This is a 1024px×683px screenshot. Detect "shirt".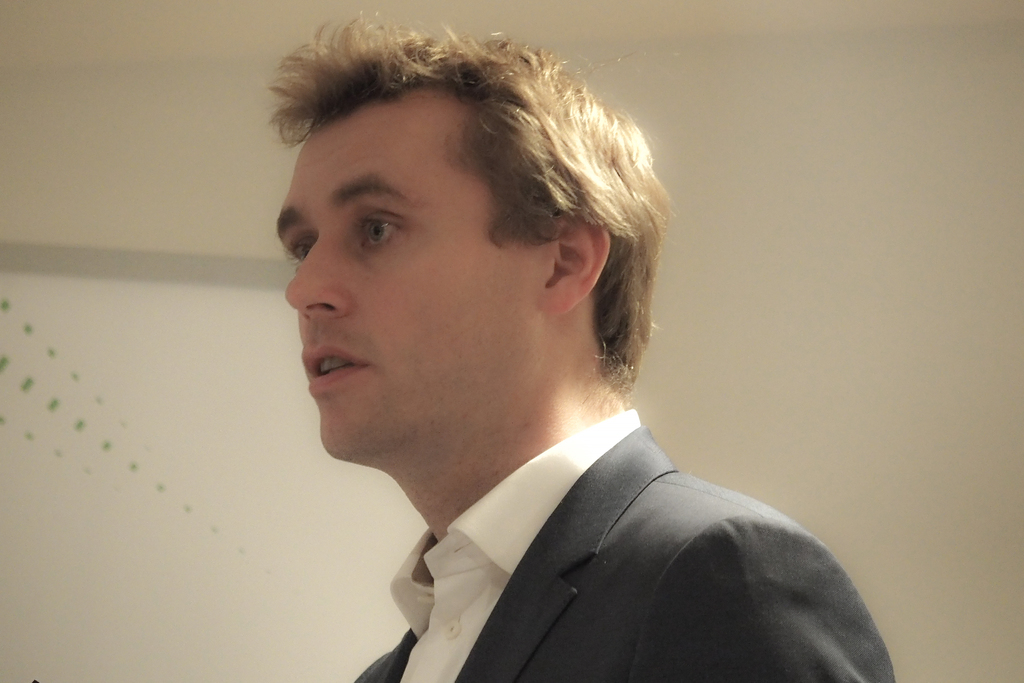
{"x1": 389, "y1": 409, "x2": 639, "y2": 680}.
